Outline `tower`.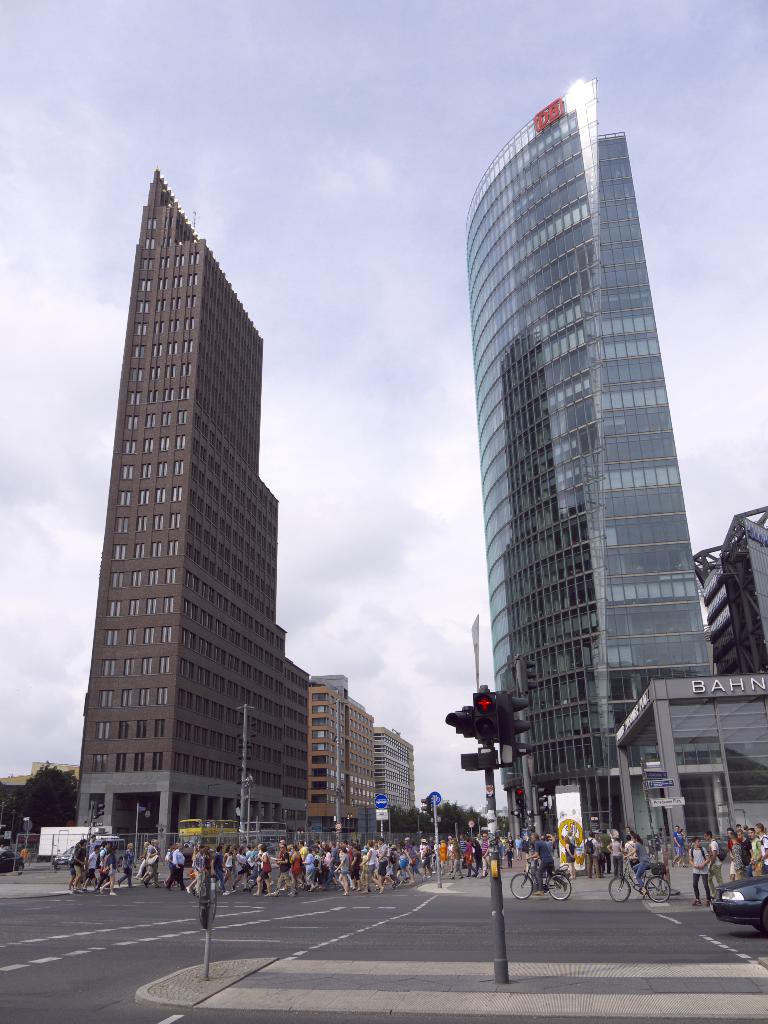
Outline: {"x1": 433, "y1": 47, "x2": 735, "y2": 798}.
